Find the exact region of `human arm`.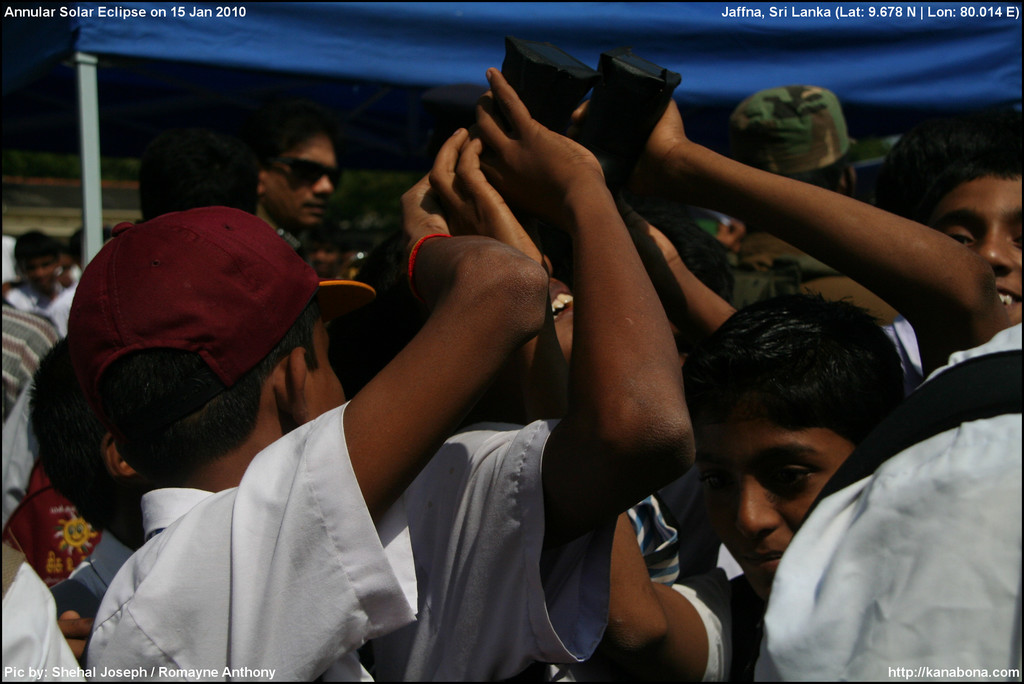
Exact region: 472:58:699:553.
